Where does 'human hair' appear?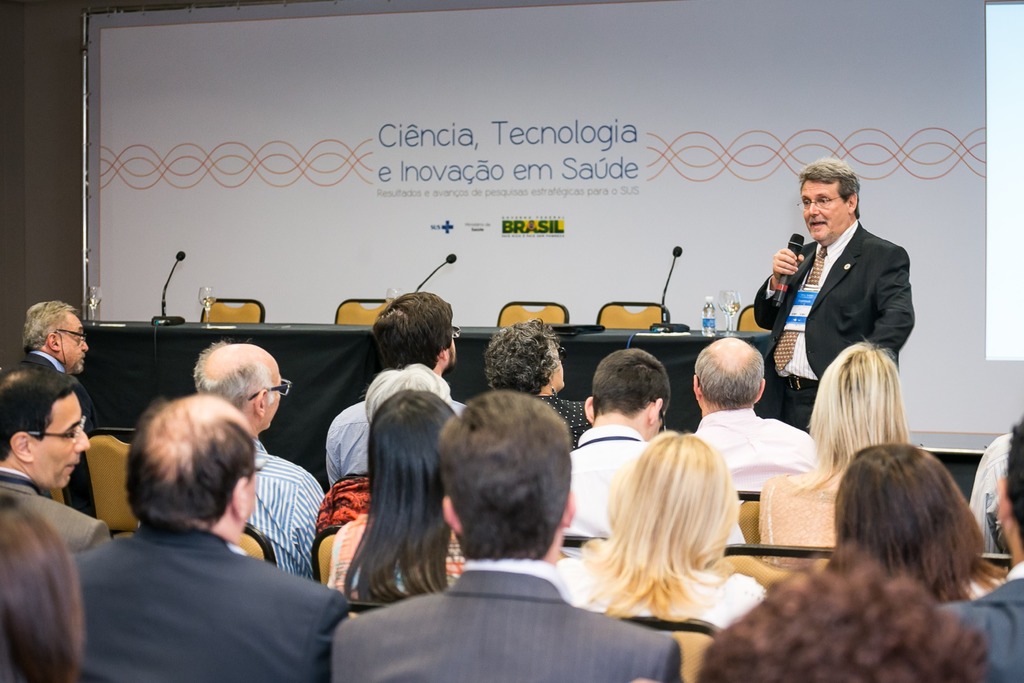
Appears at [x1=831, y1=441, x2=1010, y2=611].
